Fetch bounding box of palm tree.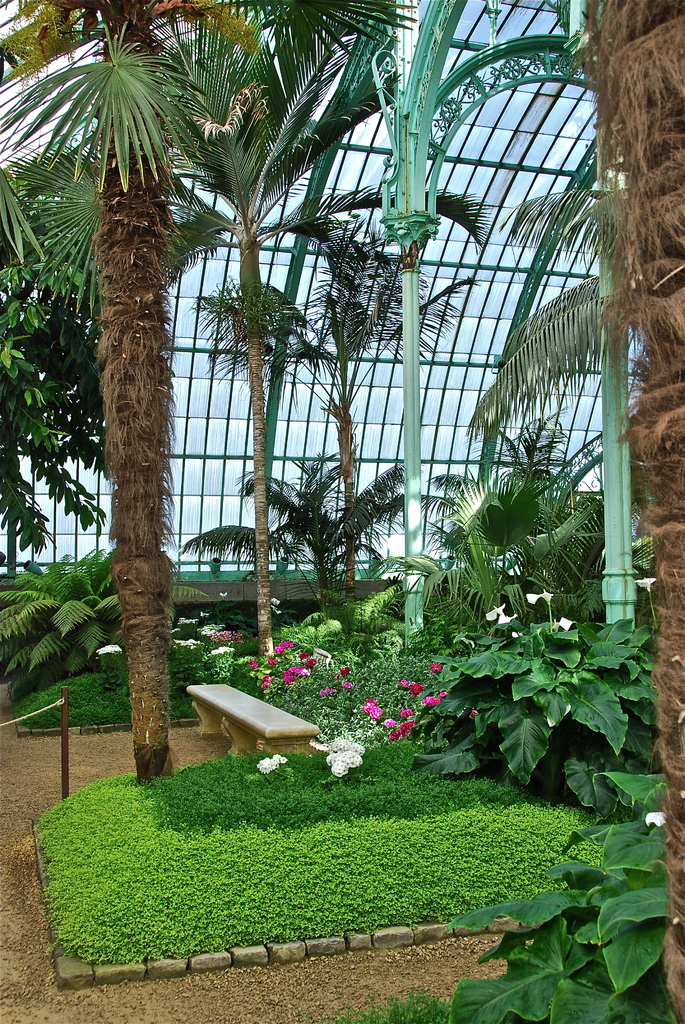
Bbox: BBox(341, 216, 411, 619).
